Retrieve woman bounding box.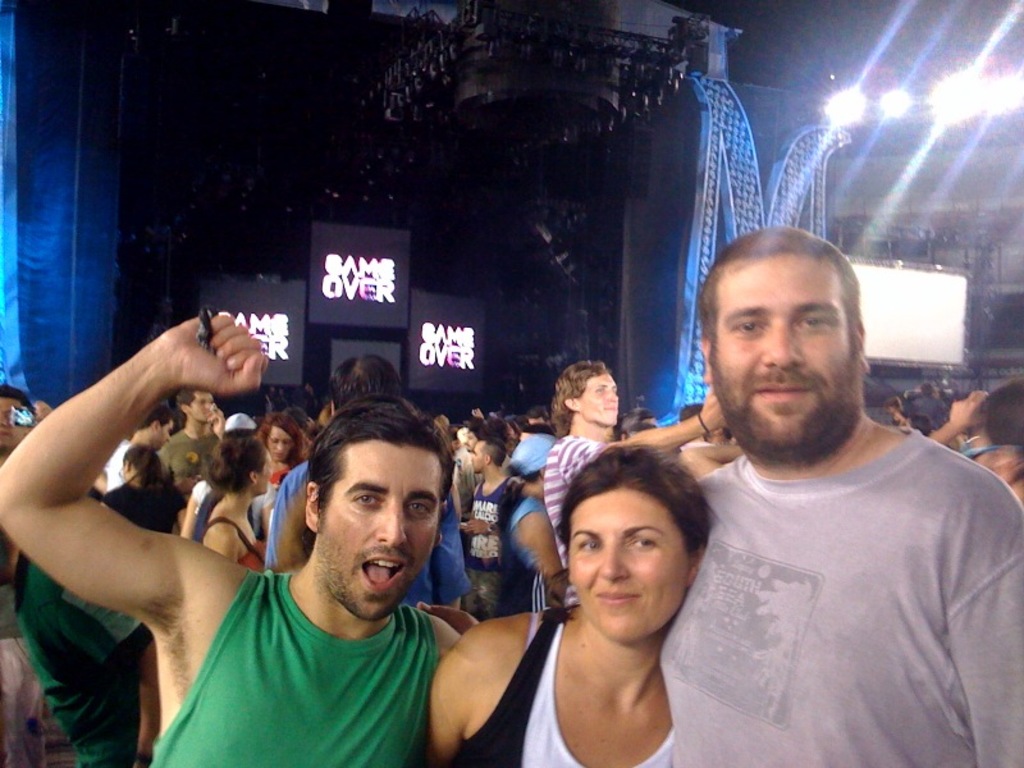
Bounding box: region(193, 426, 283, 584).
